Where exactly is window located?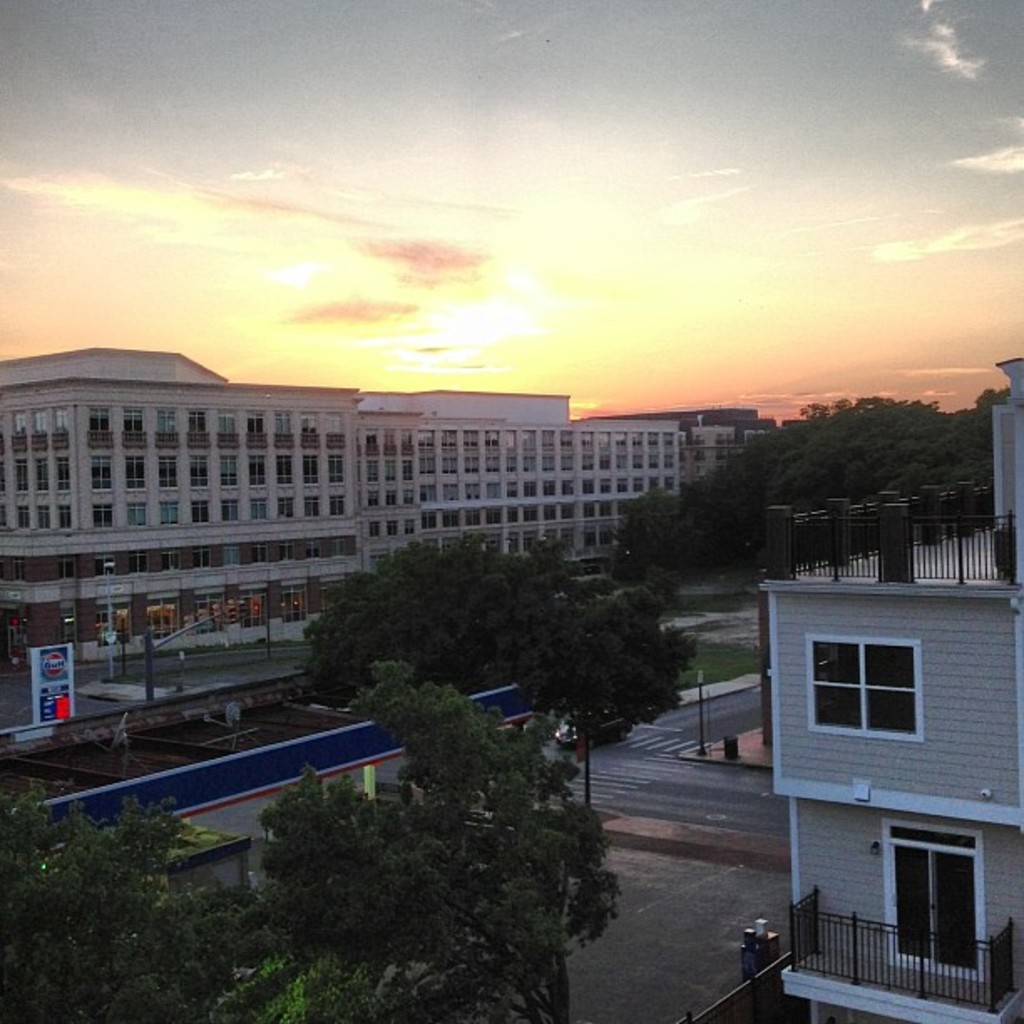
Its bounding box is 125/457/141/485.
